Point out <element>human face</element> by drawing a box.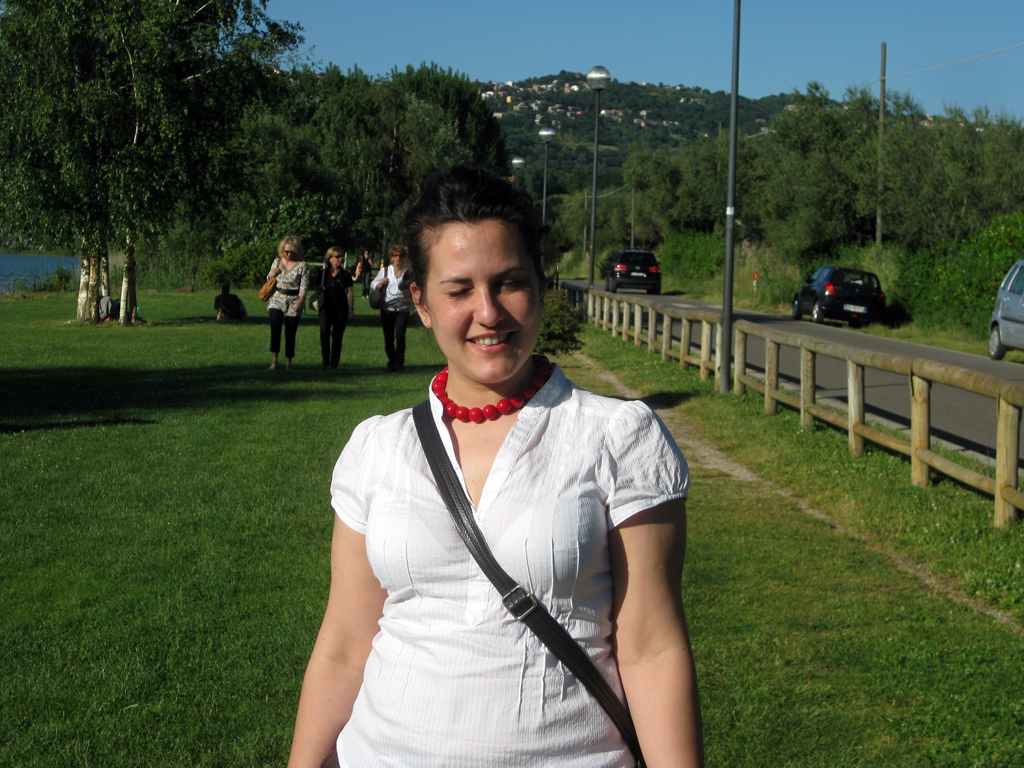
x1=283 y1=241 x2=293 y2=257.
